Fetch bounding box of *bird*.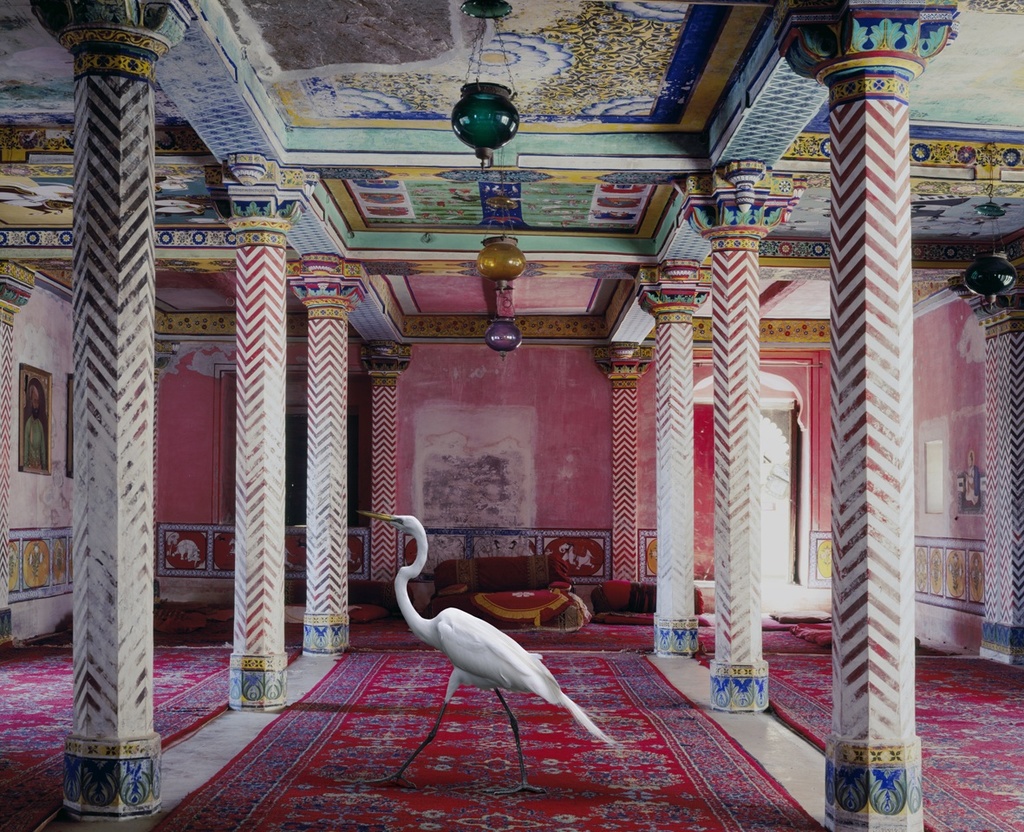
Bbox: x1=323 y1=513 x2=635 y2=783.
